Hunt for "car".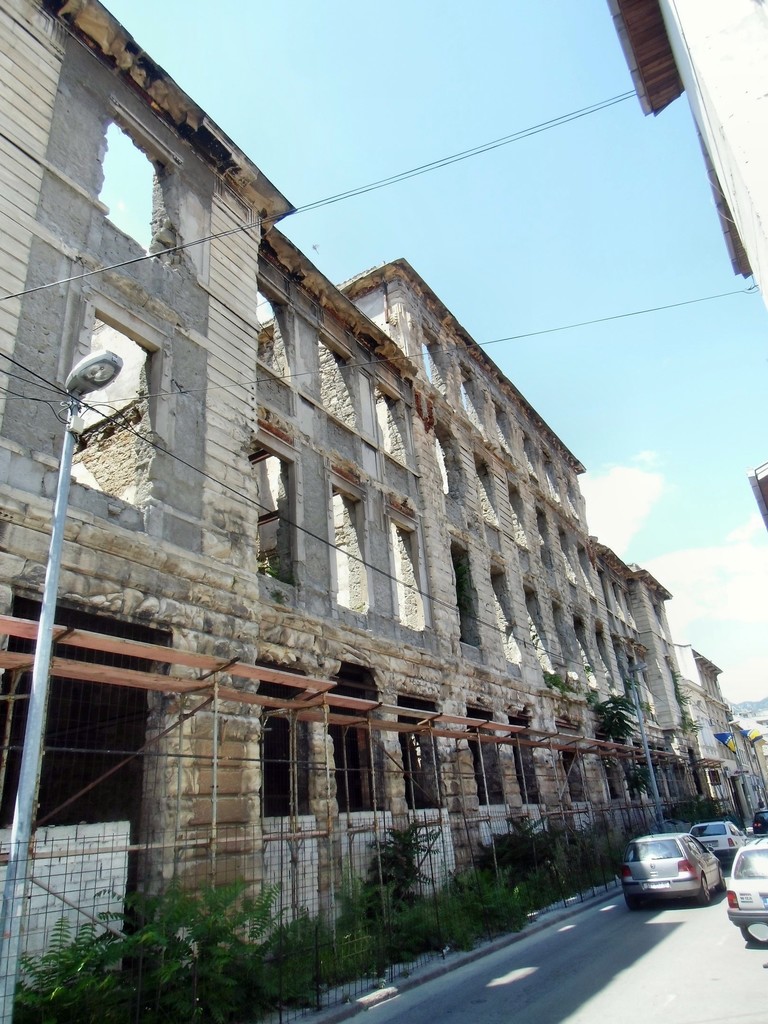
Hunted down at <bbox>694, 817, 747, 854</bbox>.
